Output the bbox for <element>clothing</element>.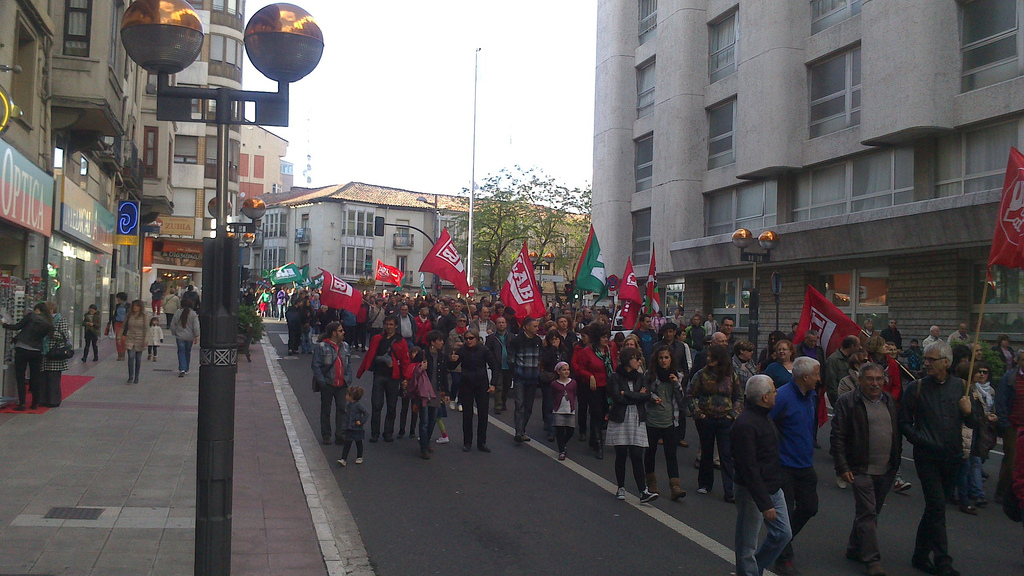
[x1=794, y1=343, x2=826, y2=371].
